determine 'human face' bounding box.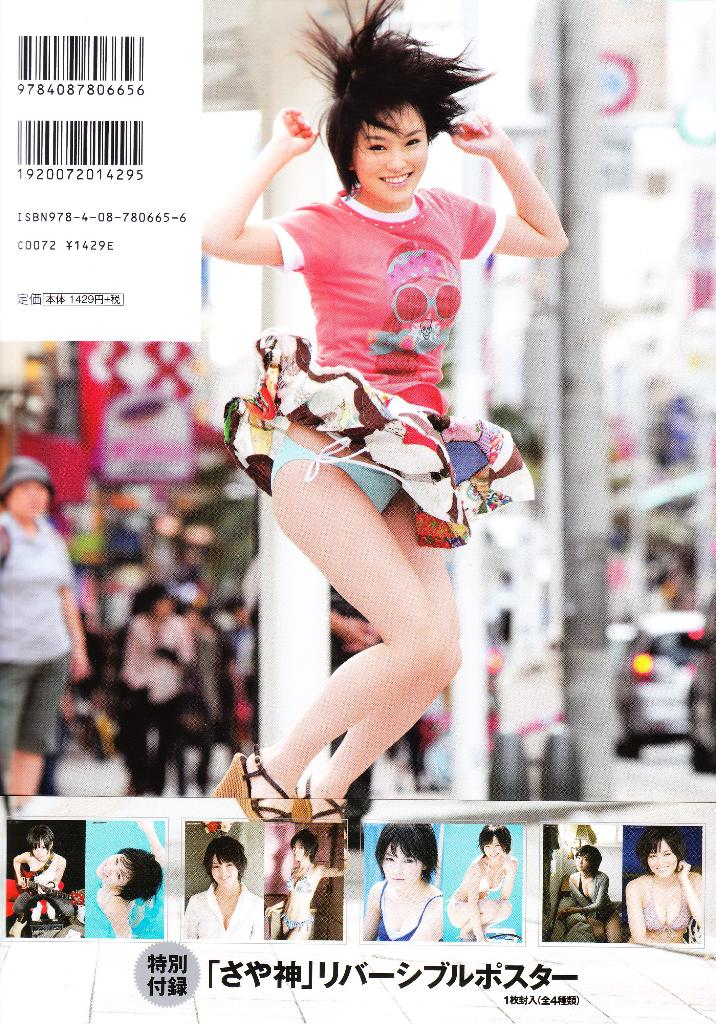
Determined: region(356, 102, 429, 204).
